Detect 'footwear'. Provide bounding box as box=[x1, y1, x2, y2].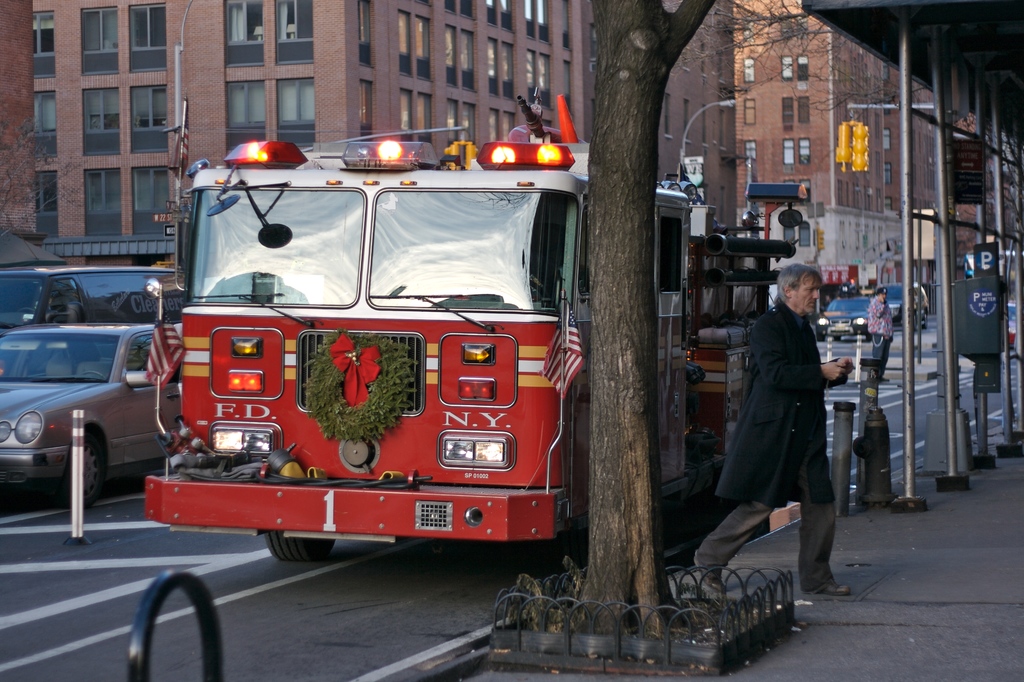
box=[815, 581, 852, 596].
